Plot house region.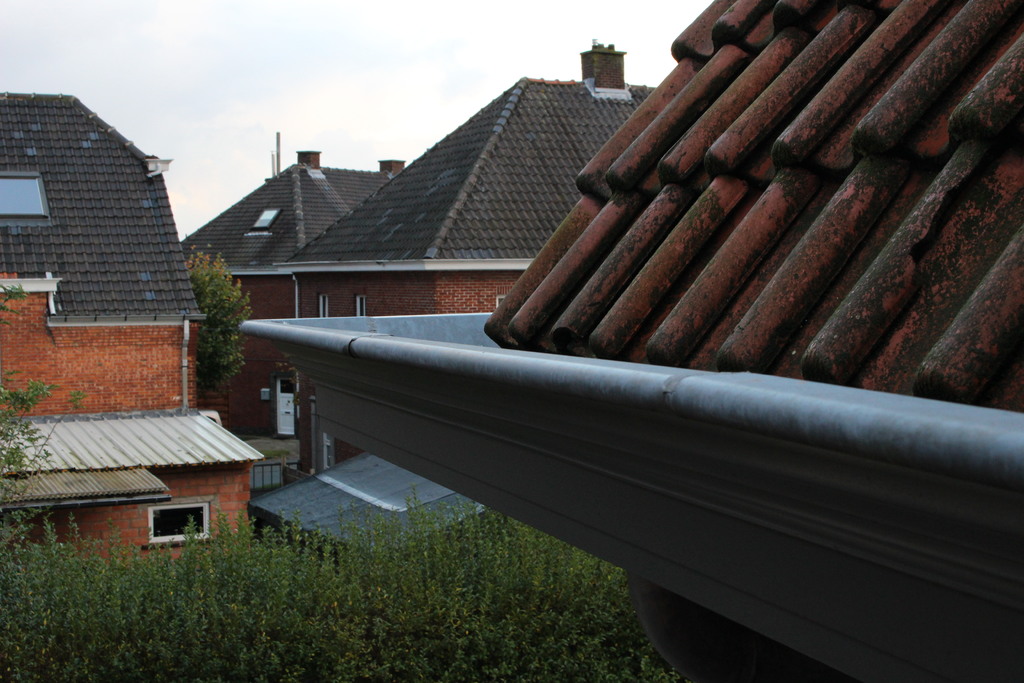
Plotted at (left=239, top=0, right=1023, bottom=680).
